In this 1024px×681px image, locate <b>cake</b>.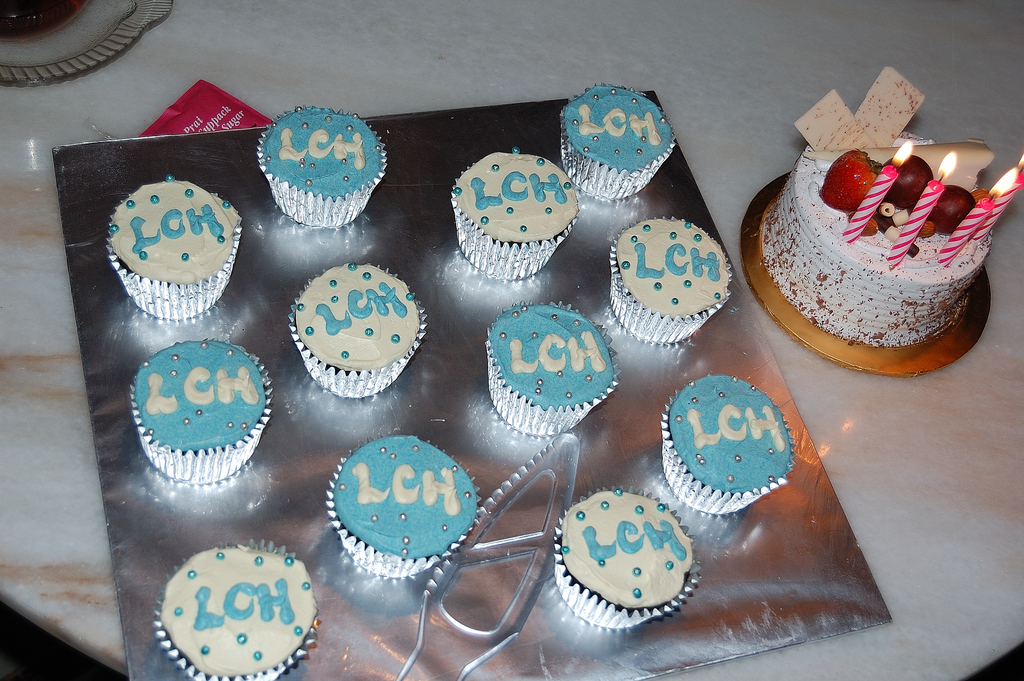
Bounding box: [757,69,993,350].
